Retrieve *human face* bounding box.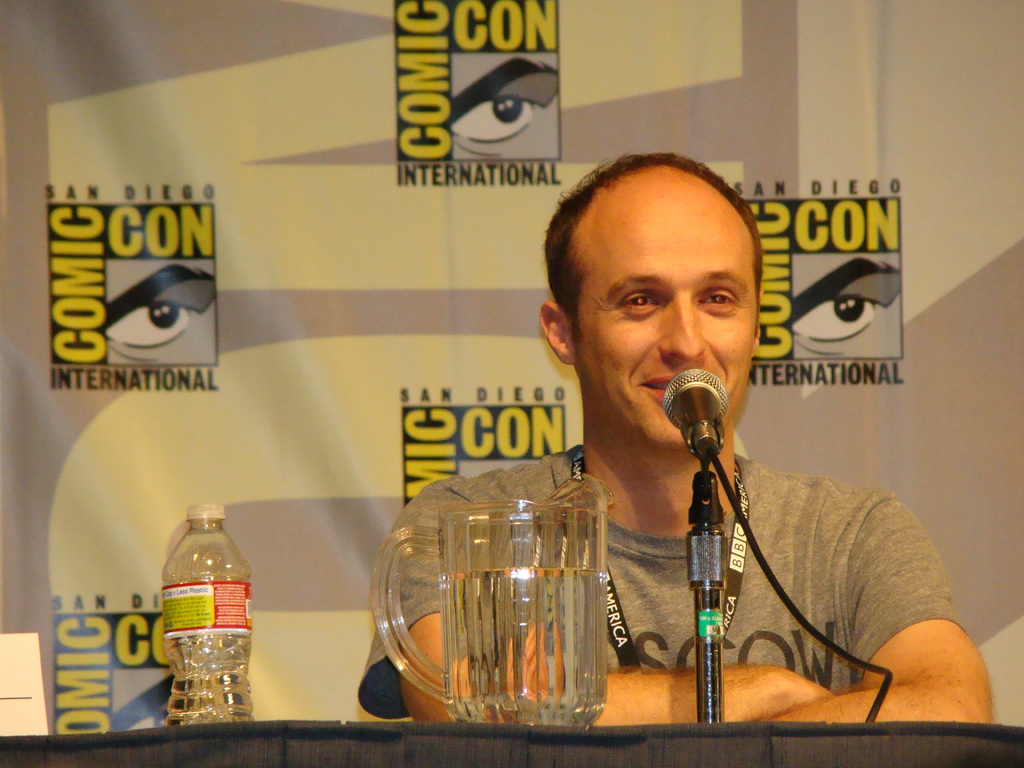
Bounding box: box=[571, 185, 760, 452].
